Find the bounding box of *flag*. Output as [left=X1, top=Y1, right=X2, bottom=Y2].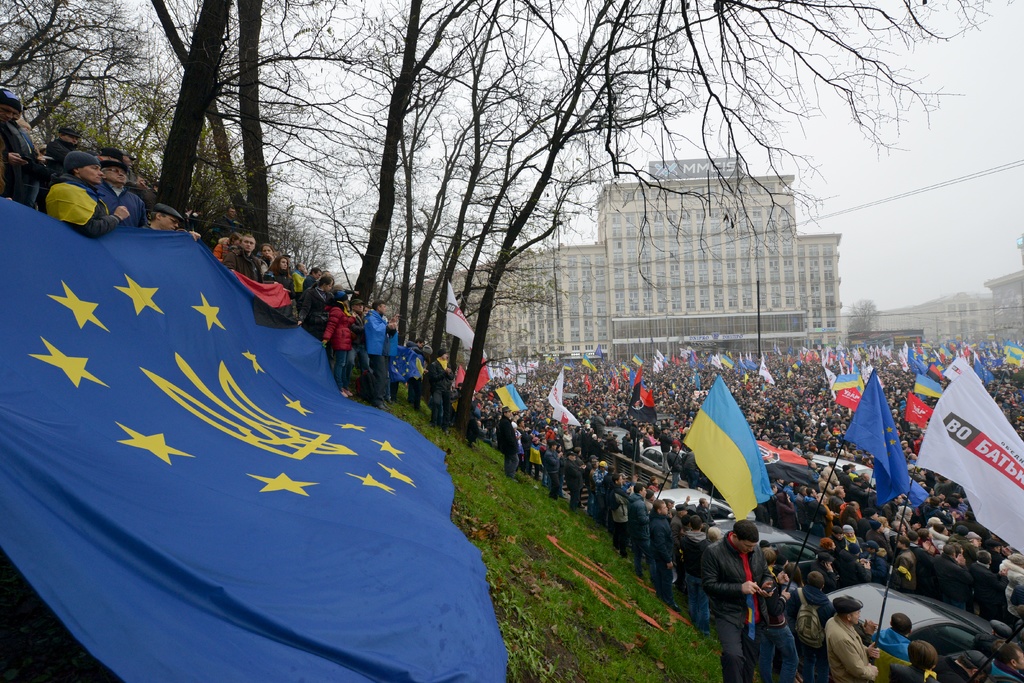
[left=693, top=365, right=709, bottom=388].
